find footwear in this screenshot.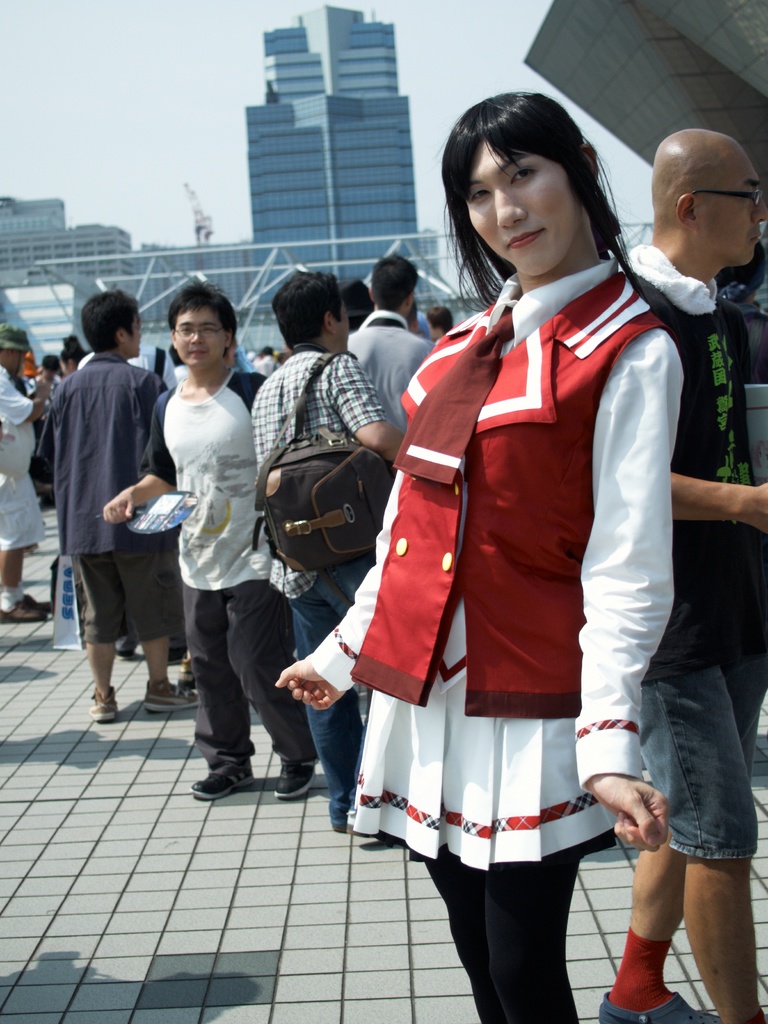
The bounding box for footwear is detection(115, 652, 136, 664).
